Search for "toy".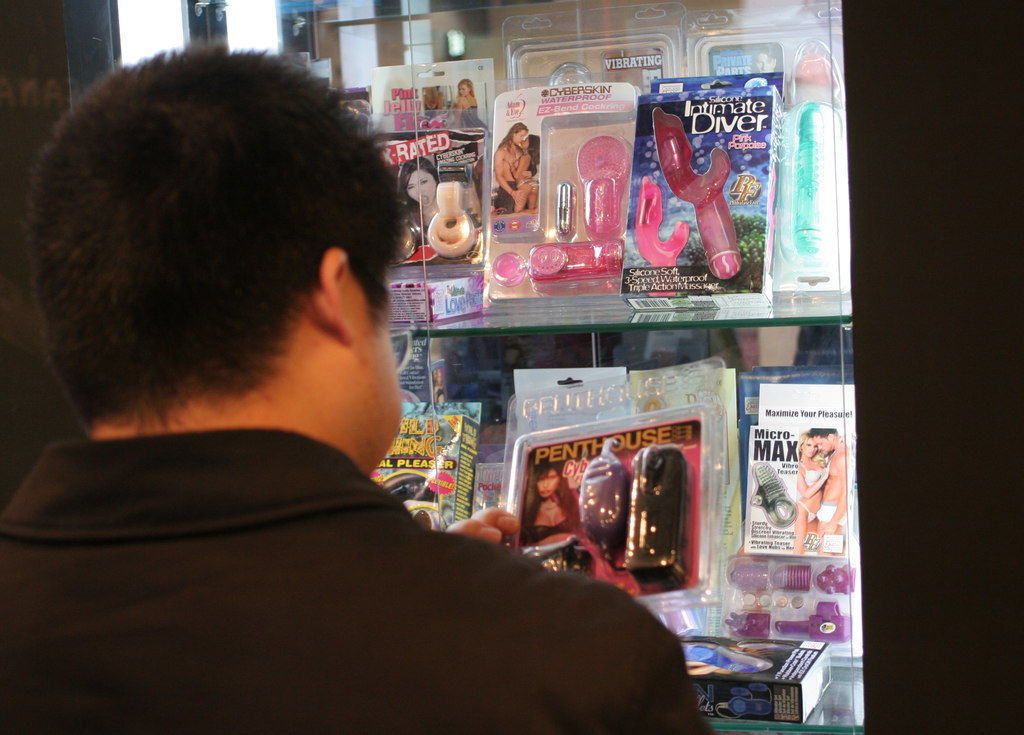
Found at {"left": 628, "top": 443, "right": 691, "bottom": 593}.
